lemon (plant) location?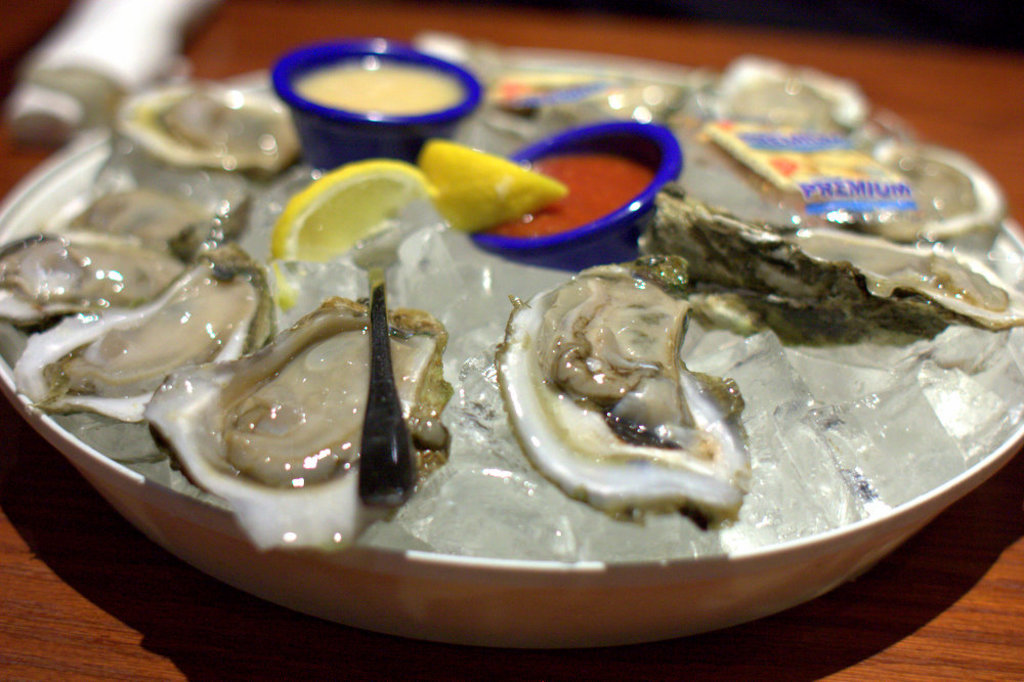
<box>416,140,561,231</box>
